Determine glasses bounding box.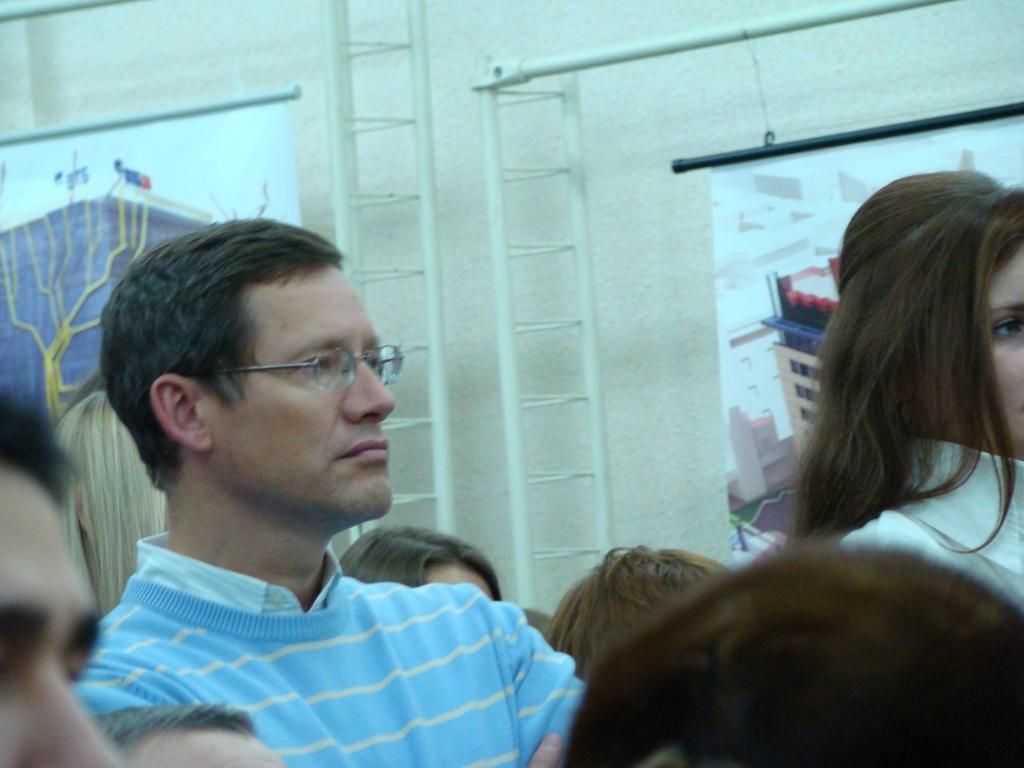
Determined: Rect(208, 339, 413, 400).
